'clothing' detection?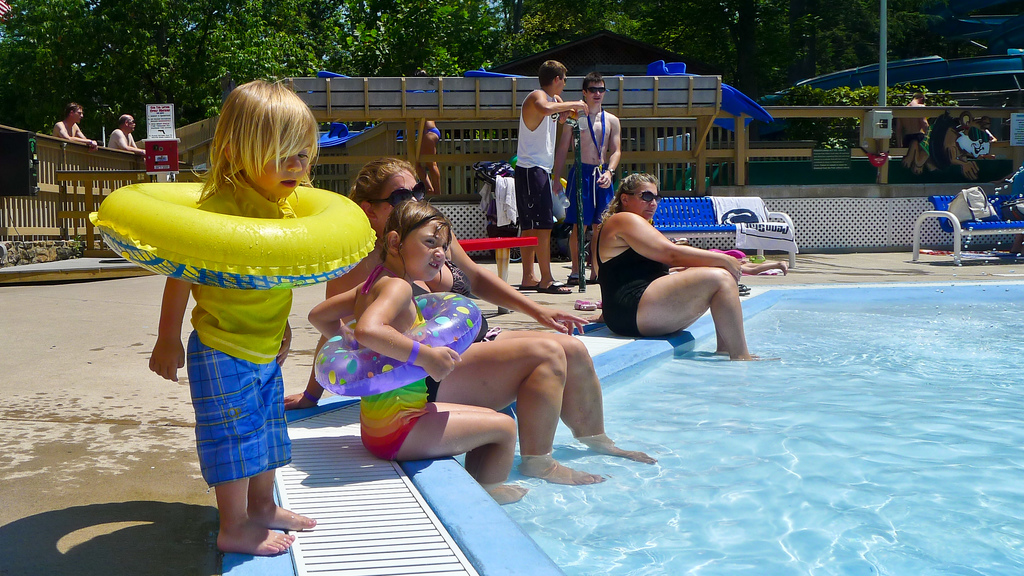
[570, 163, 617, 228]
